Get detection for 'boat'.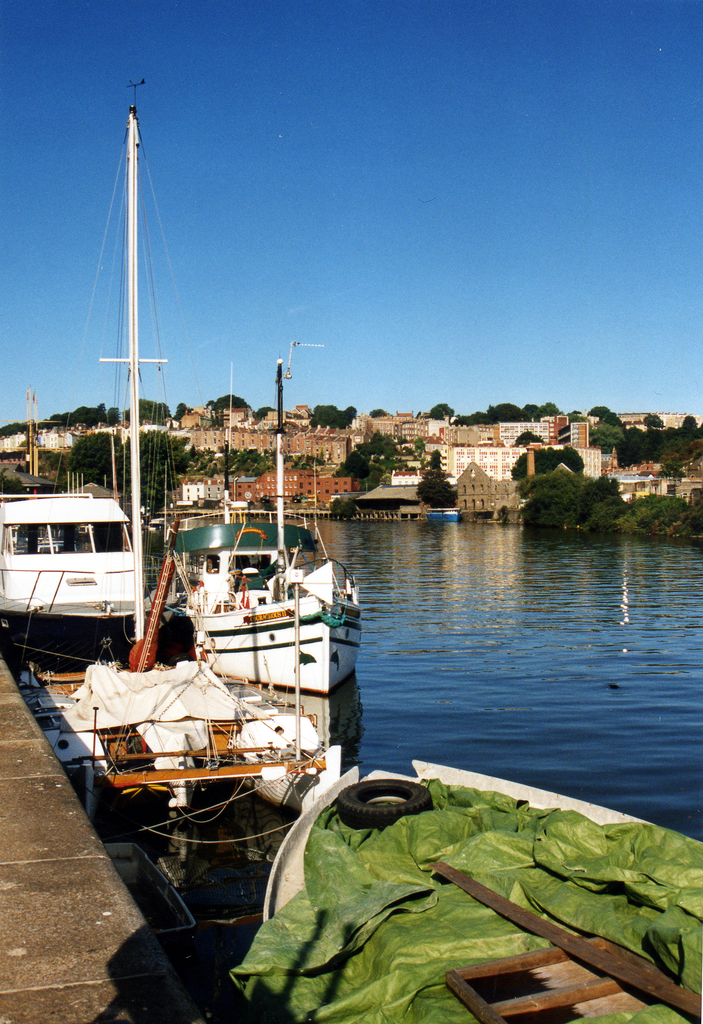
Detection: bbox(253, 762, 702, 1021).
